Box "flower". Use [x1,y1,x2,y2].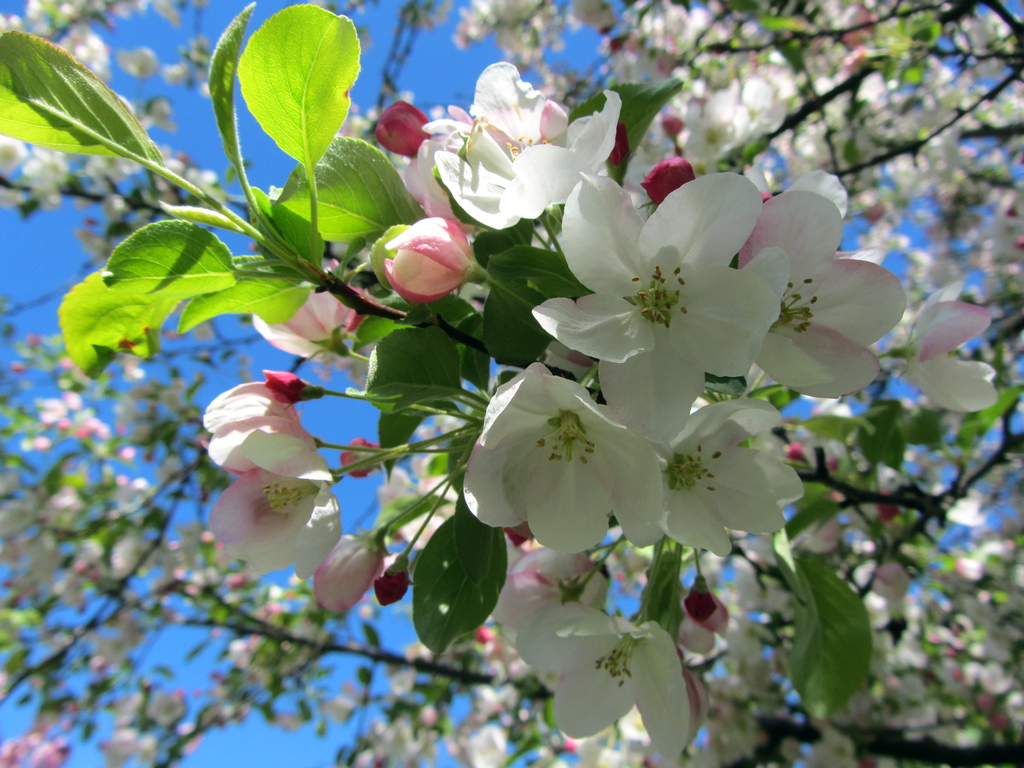
[539,175,856,418].
